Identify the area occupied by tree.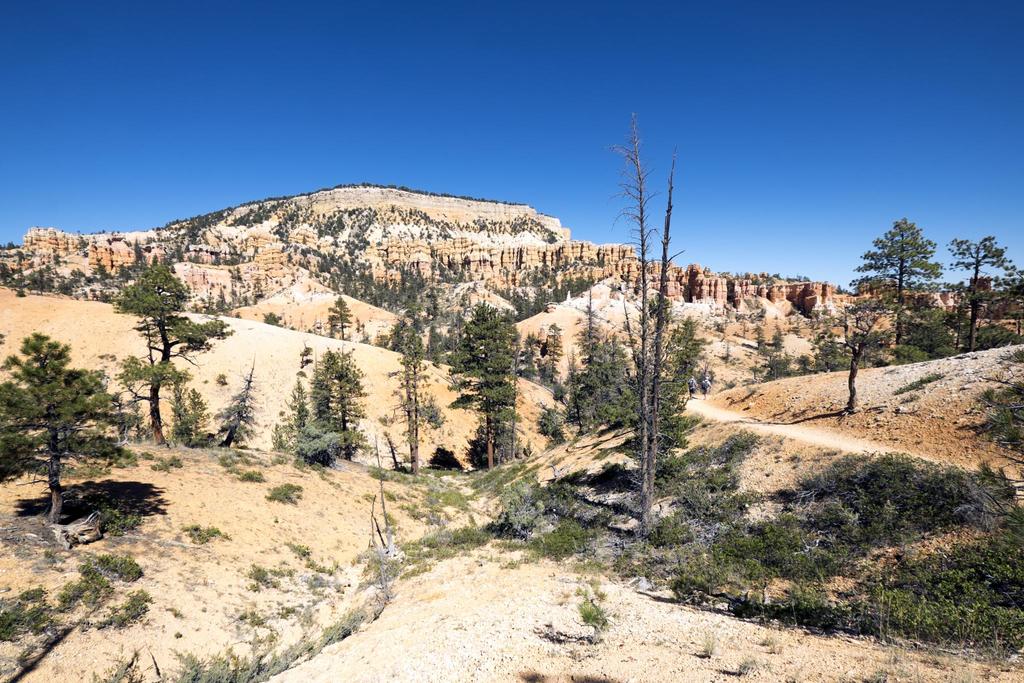
Area: bbox(261, 312, 285, 327).
